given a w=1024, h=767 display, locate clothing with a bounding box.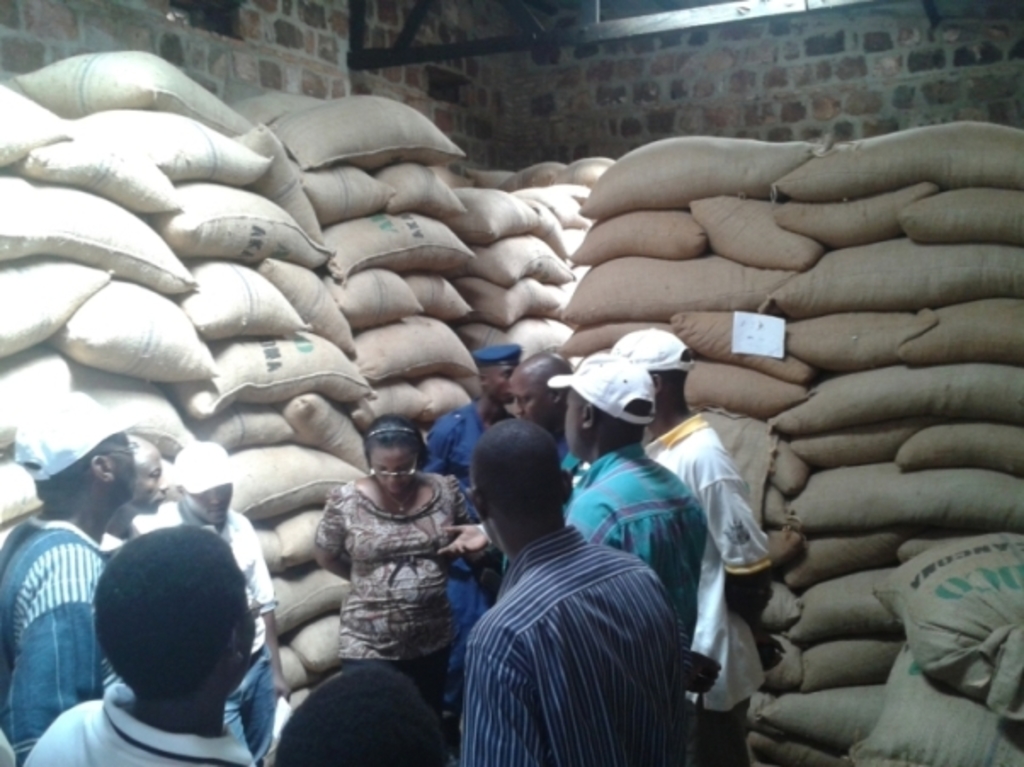
Located: rect(631, 413, 776, 765).
